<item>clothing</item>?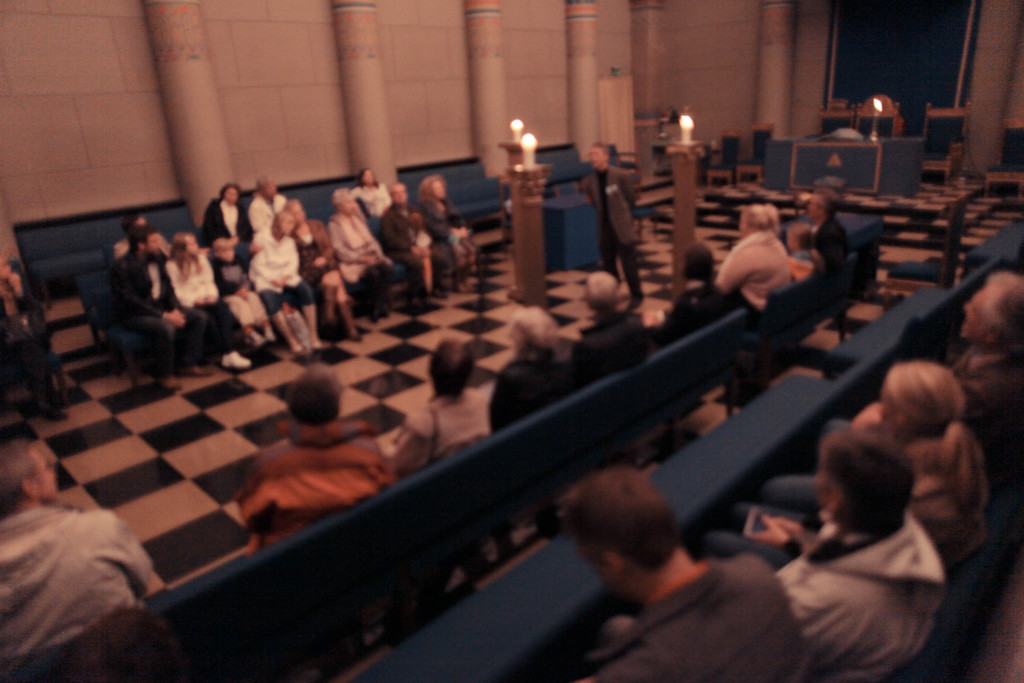
568,311,650,383
